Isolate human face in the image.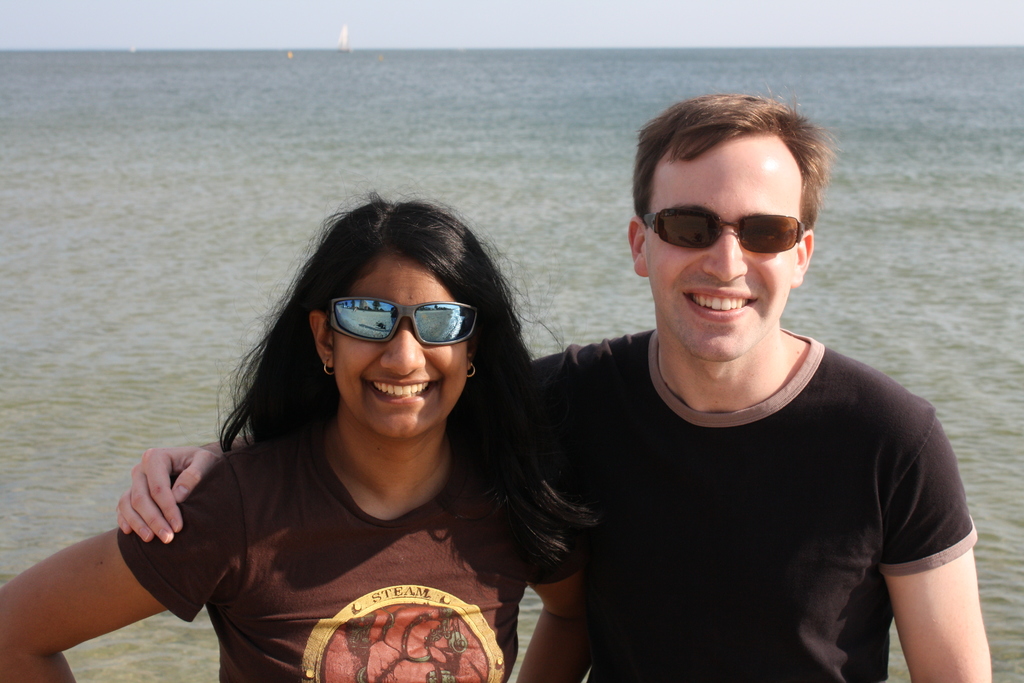
Isolated region: {"x1": 641, "y1": 149, "x2": 796, "y2": 362}.
